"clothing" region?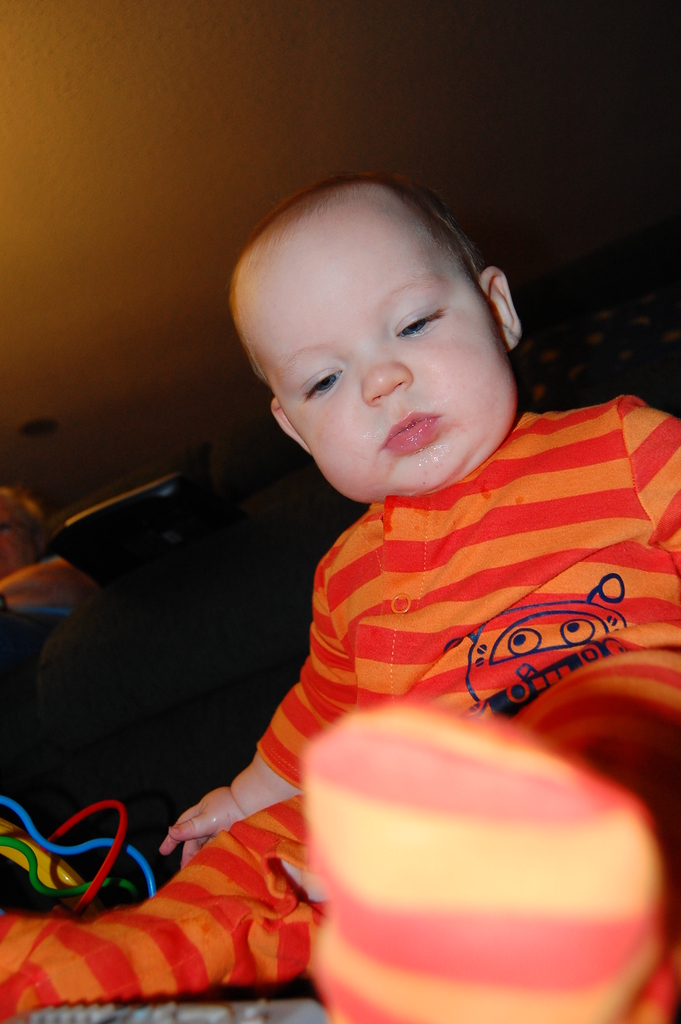
(160,339,653,999)
